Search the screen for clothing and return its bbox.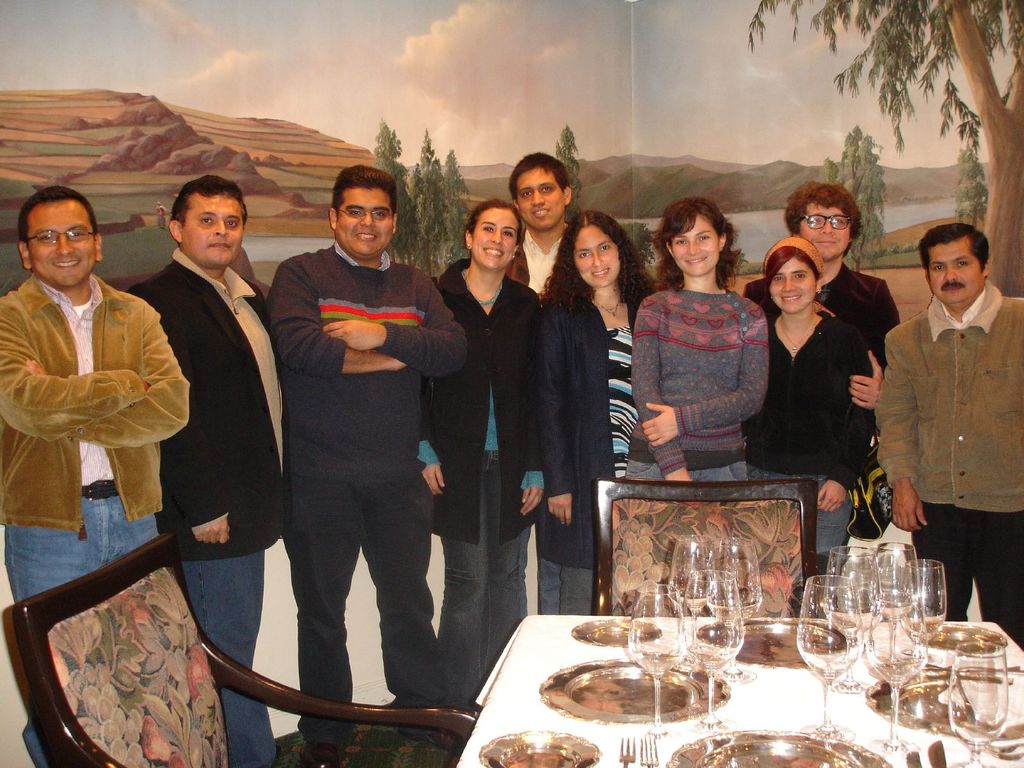
Found: [269,243,464,755].
